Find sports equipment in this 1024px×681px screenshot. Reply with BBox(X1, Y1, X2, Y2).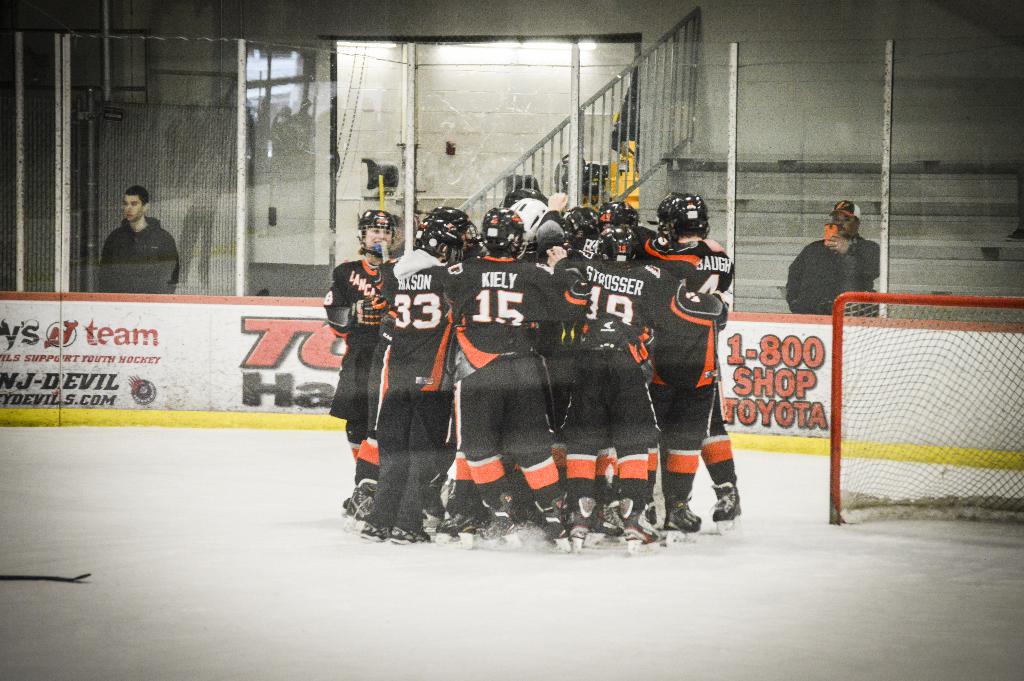
BBox(350, 295, 388, 330).
